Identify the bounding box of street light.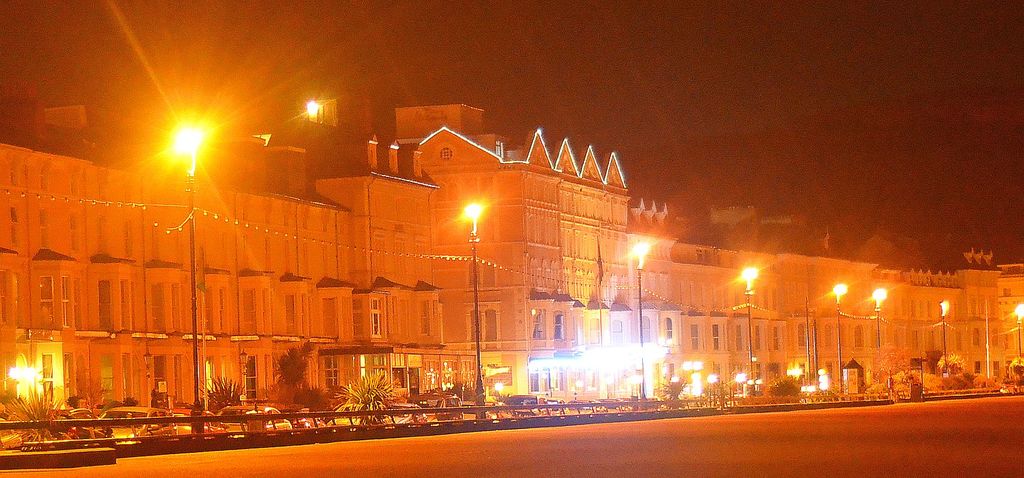
bbox=(161, 119, 214, 422).
